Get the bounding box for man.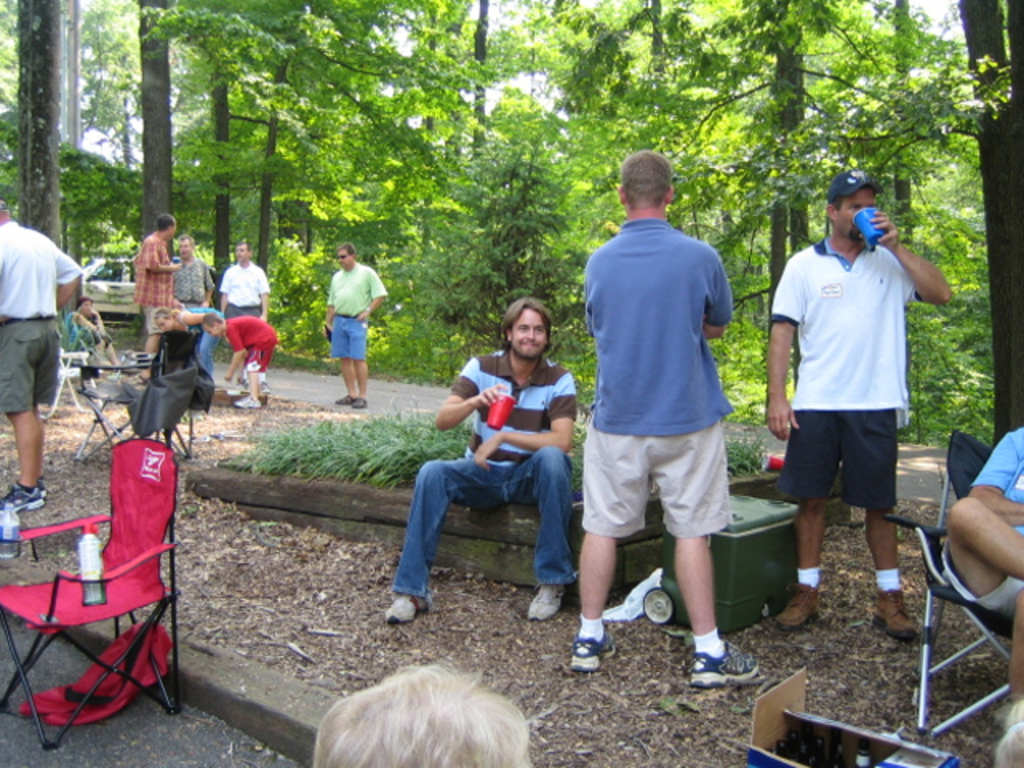
x1=171, y1=234, x2=210, y2=365.
